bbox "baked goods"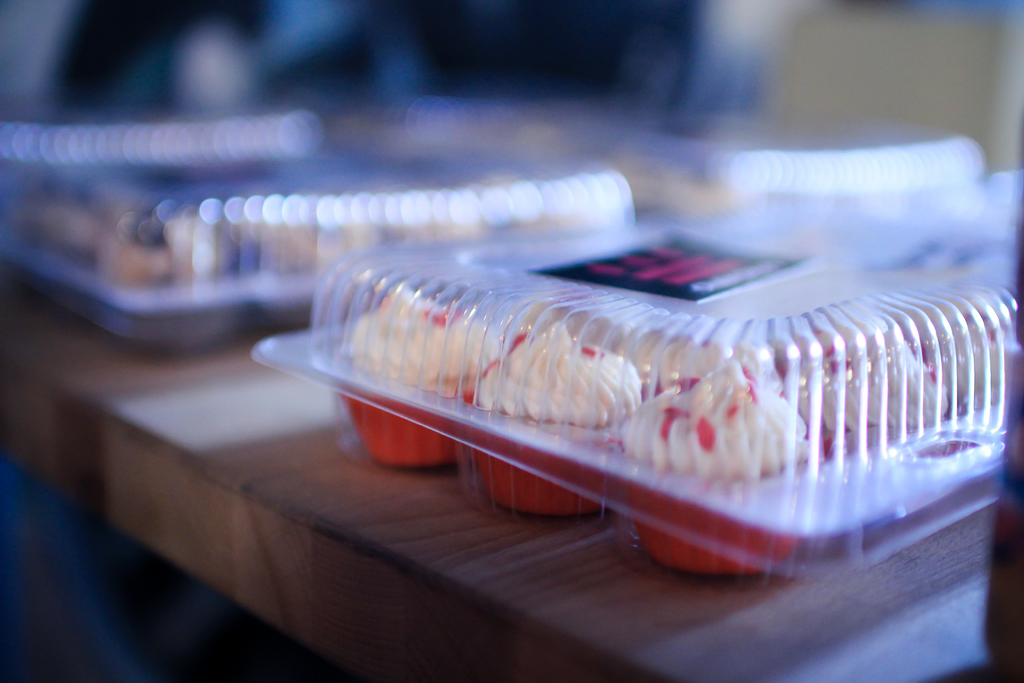
[0, 162, 635, 353]
